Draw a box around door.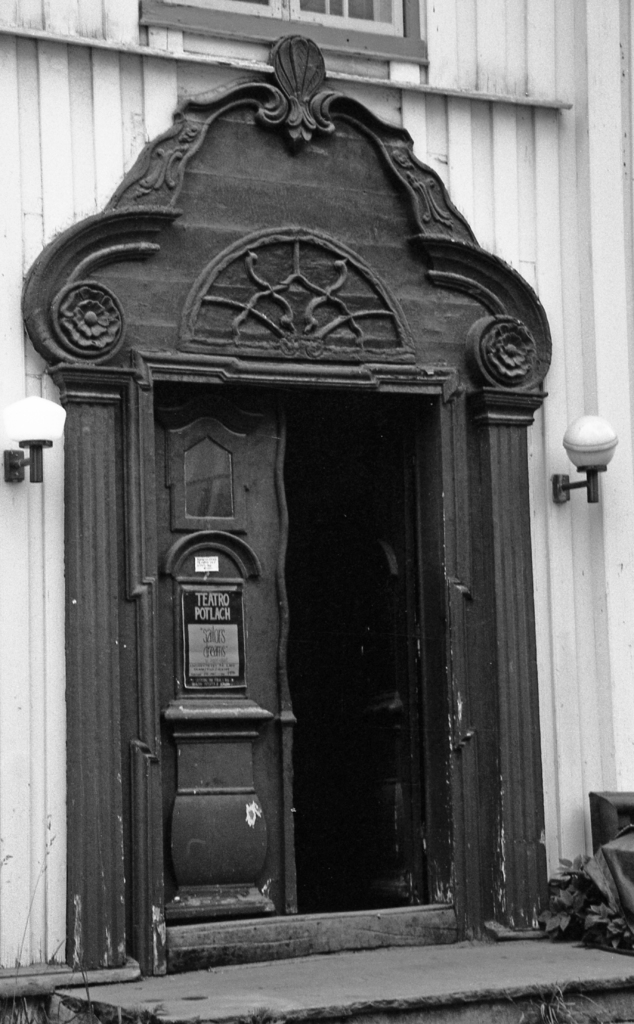
{"left": 149, "top": 373, "right": 430, "bottom": 925}.
